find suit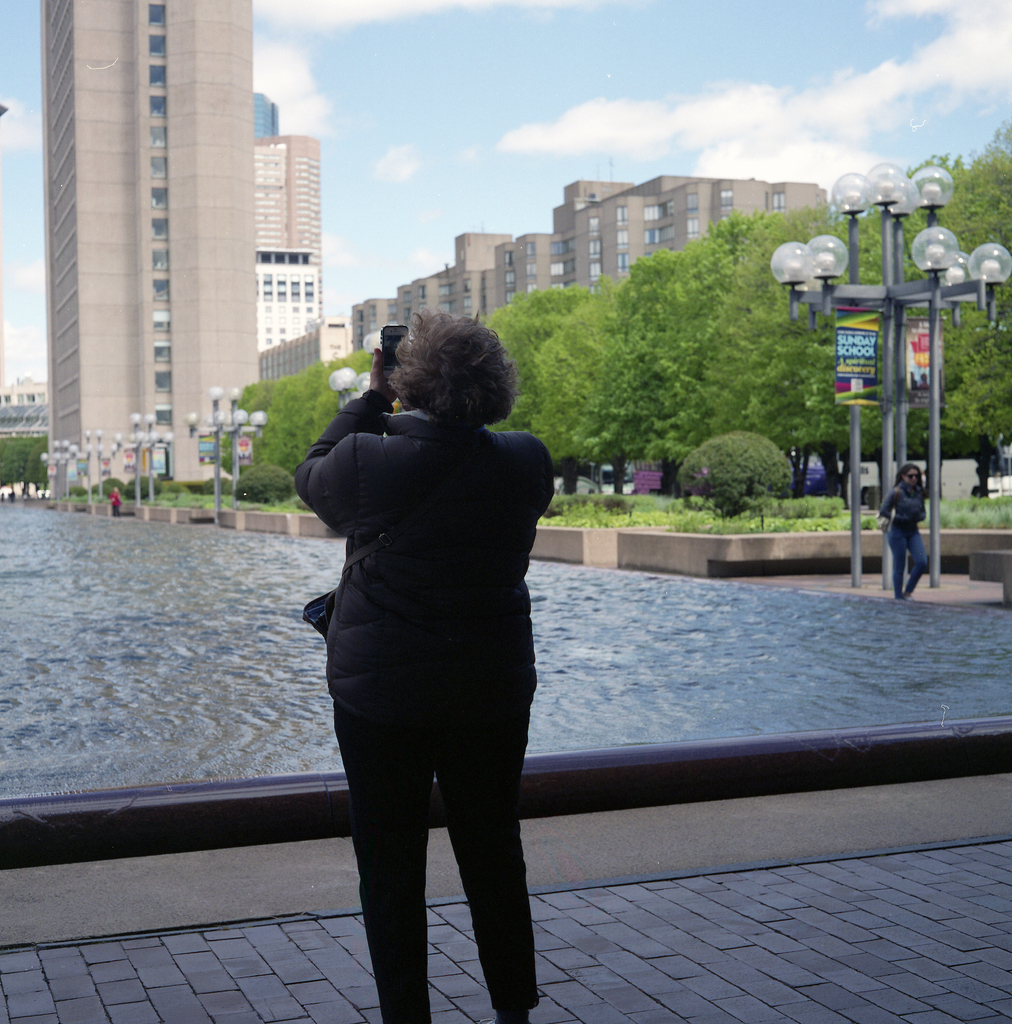
BBox(248, 364, 619, 989)
